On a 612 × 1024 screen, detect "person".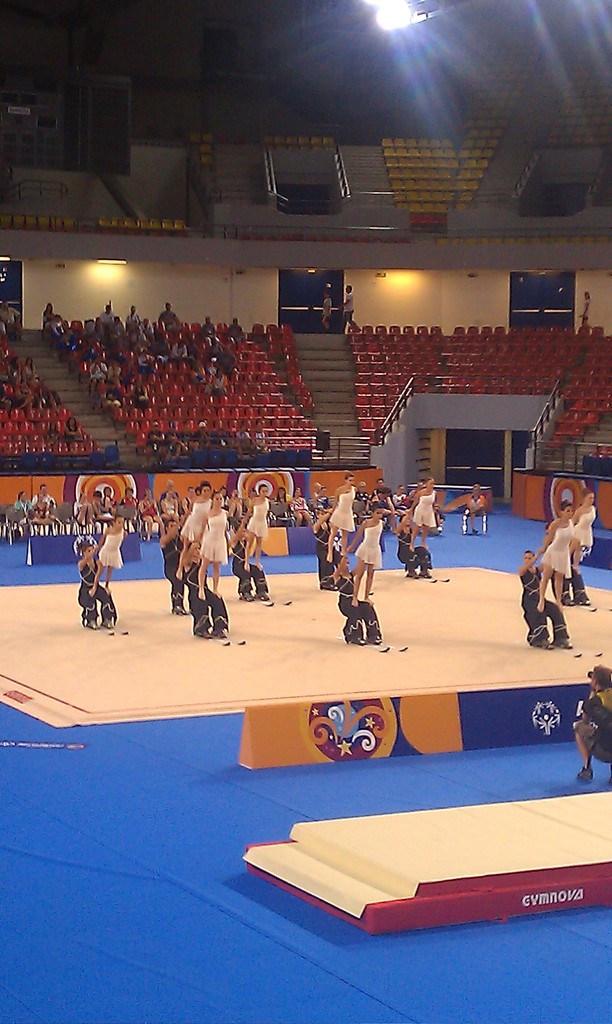
342 496 394 608.
